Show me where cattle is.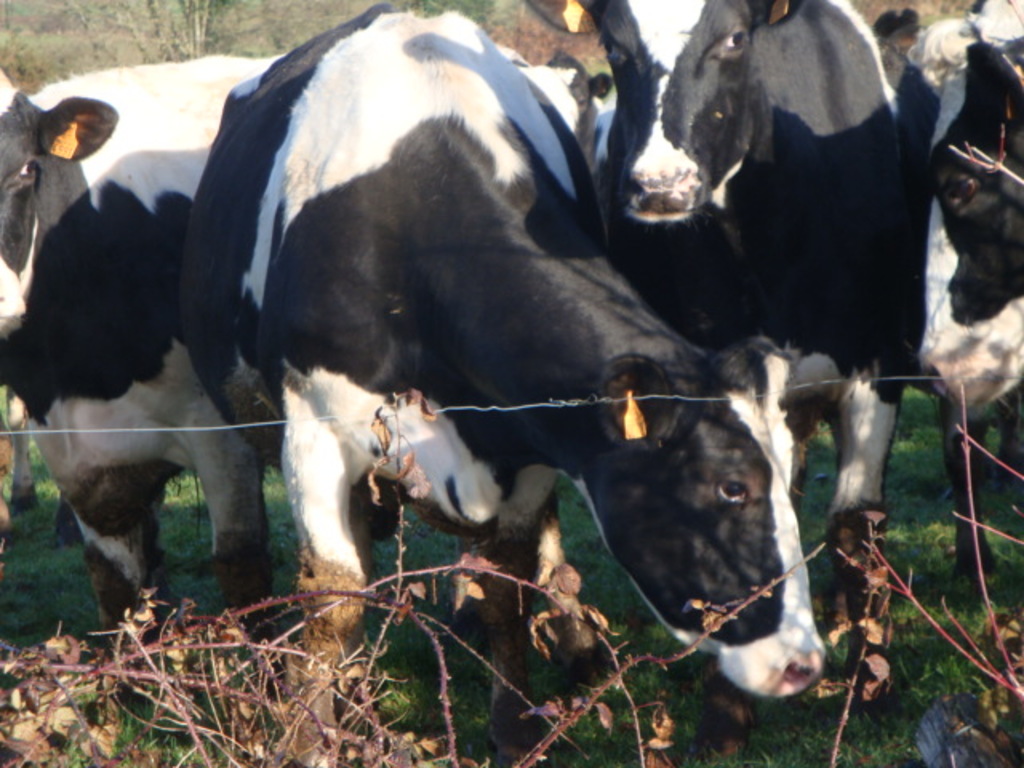
cattle is at box=[0, 53, 278, 710].
